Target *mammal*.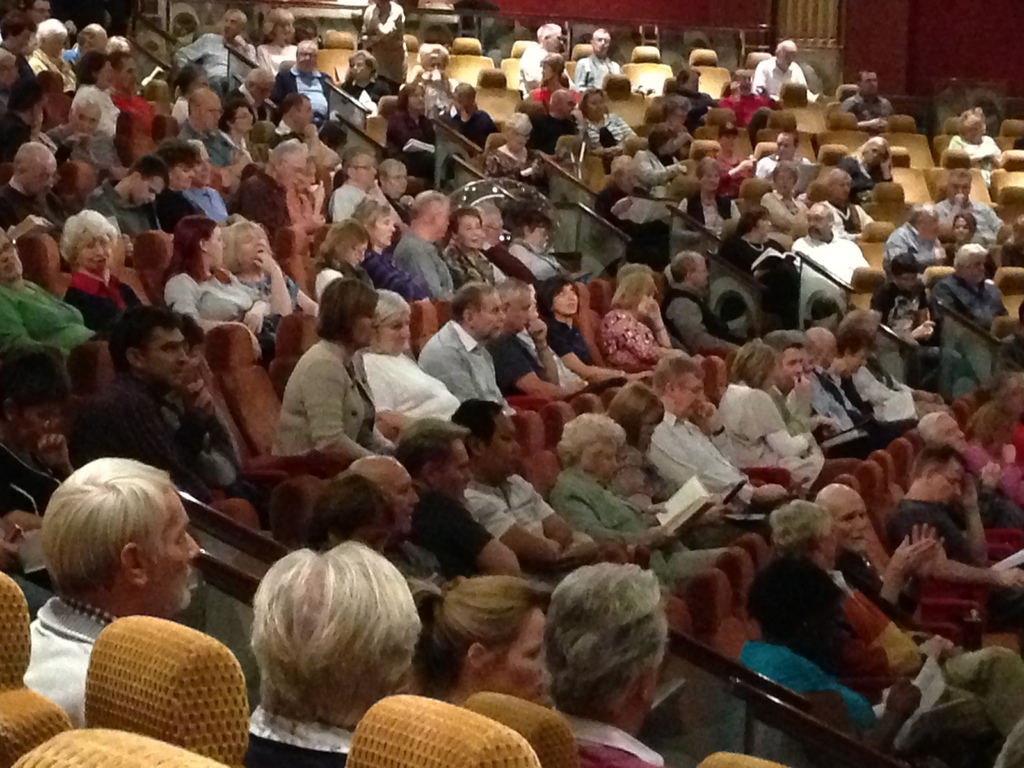
Target region: [x1=544, y1=559, x2=671, y2=767].
